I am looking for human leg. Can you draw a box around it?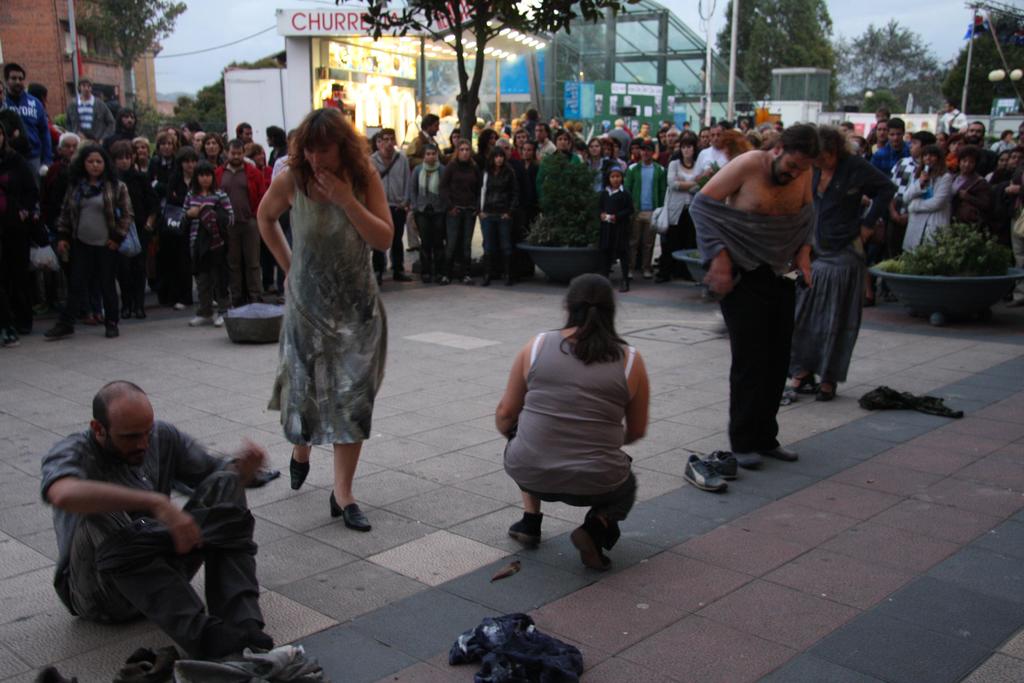
Sure, the bounding box is <bbox>150, 465, 276, 656</bbox>.
